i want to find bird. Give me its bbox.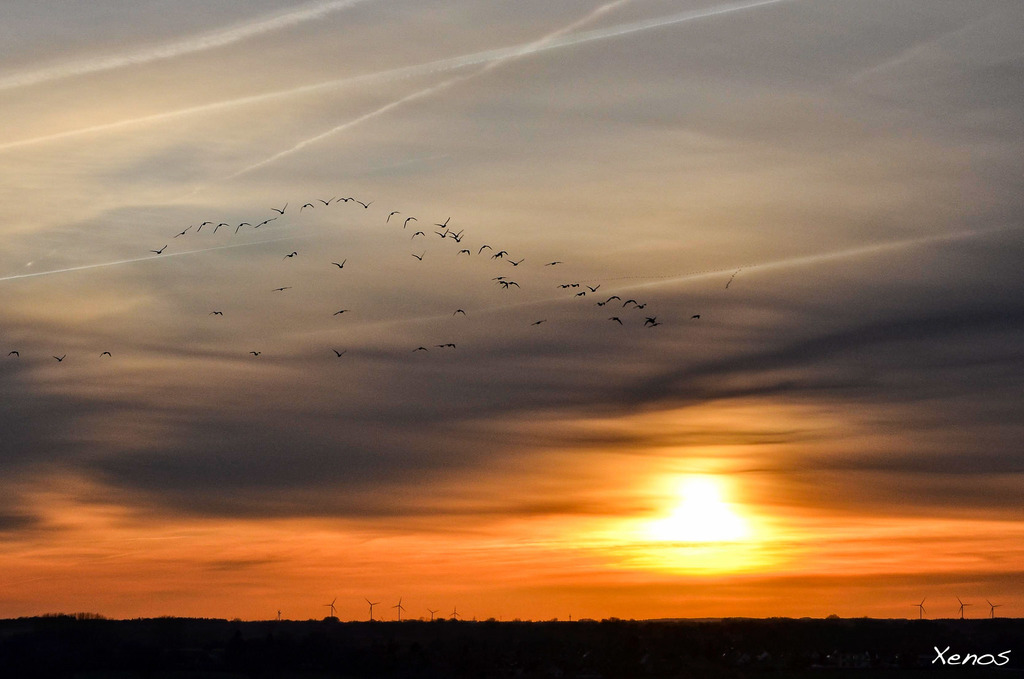
(317,195,336,207).
